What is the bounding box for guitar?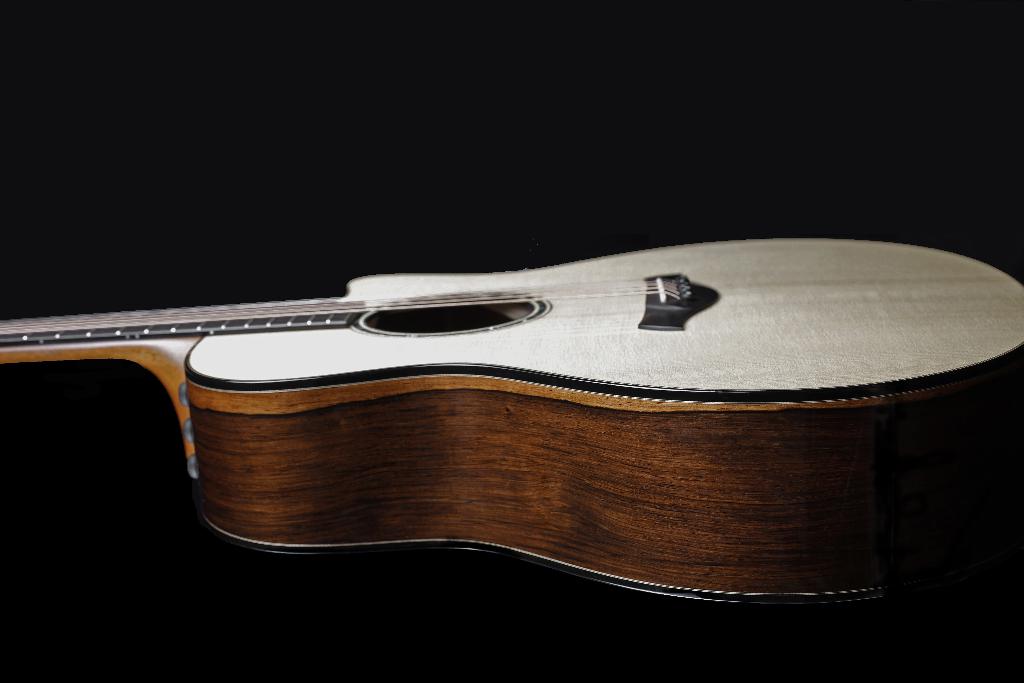
rect(0, 236, 1023, 609).
